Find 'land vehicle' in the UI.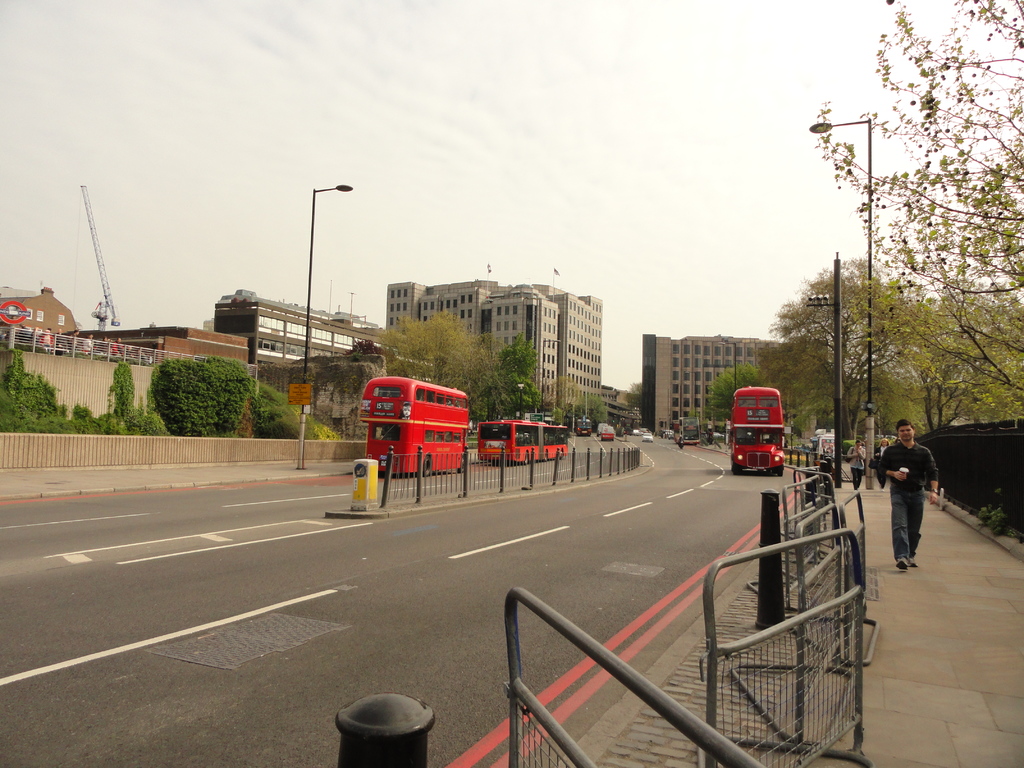
UI element at [673, 417, 701, 447].
